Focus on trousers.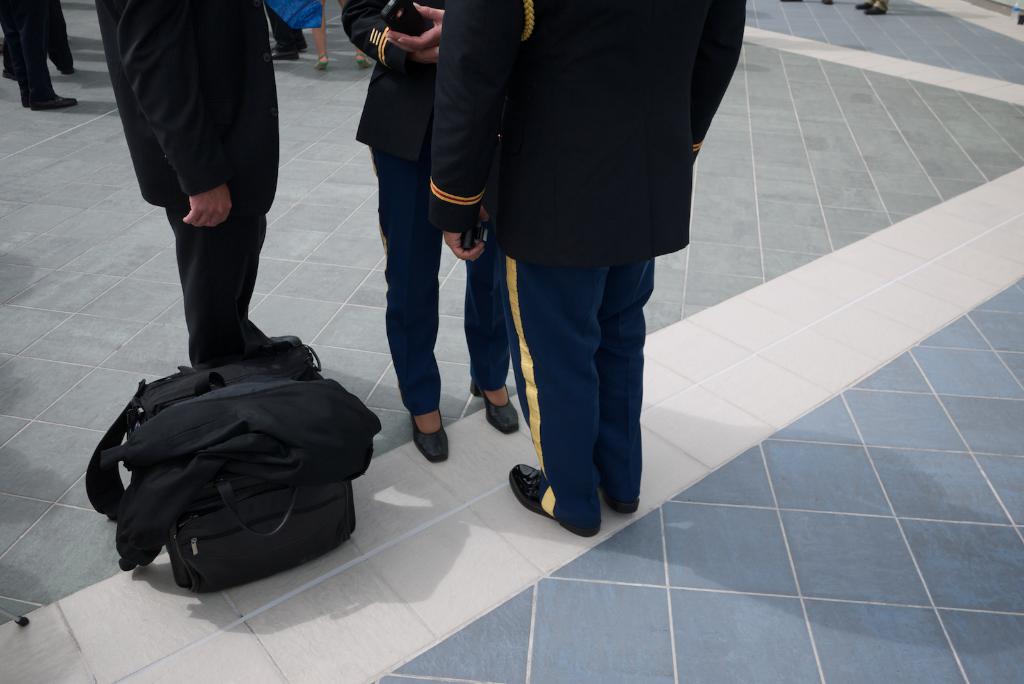
Focused at [x1=160, y1=209, x2=270, y2=369].
